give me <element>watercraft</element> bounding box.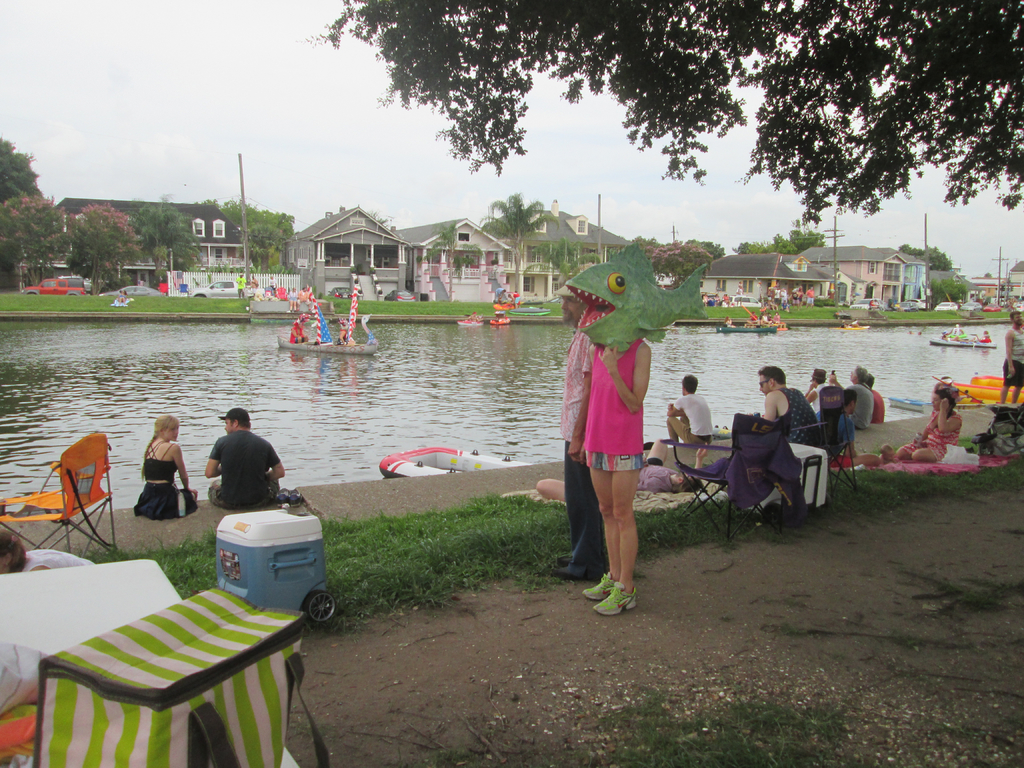
x1=458, y1=317, x2=487, y2=330.
